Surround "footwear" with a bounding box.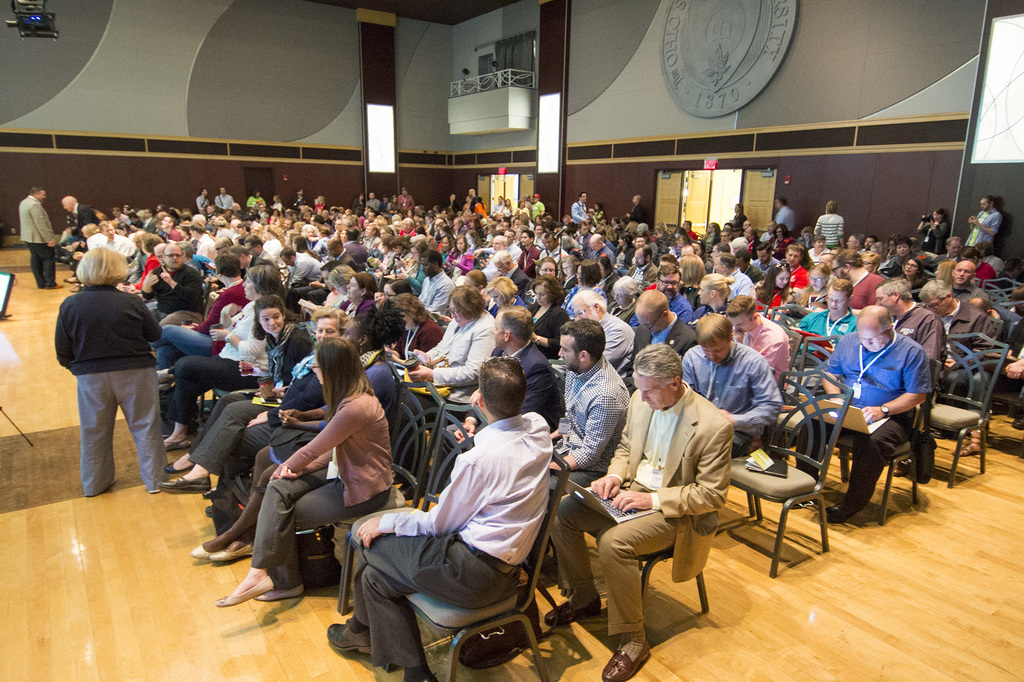
(321, 619, 382, 657).
